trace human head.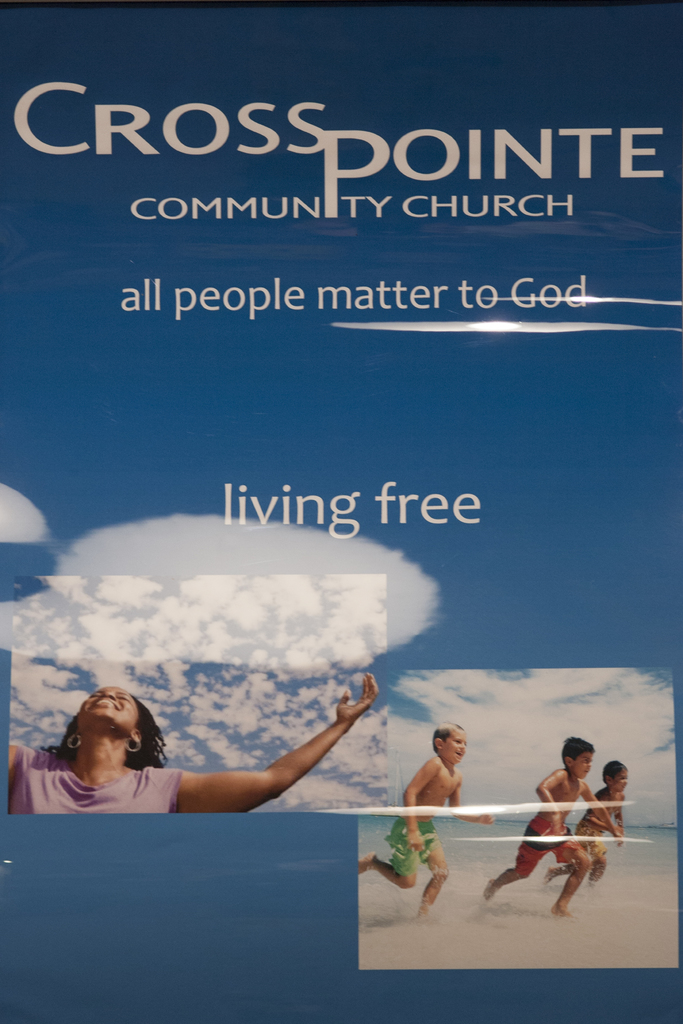
Traced to (x1=600, y1=756, x2=633, y2=796).
